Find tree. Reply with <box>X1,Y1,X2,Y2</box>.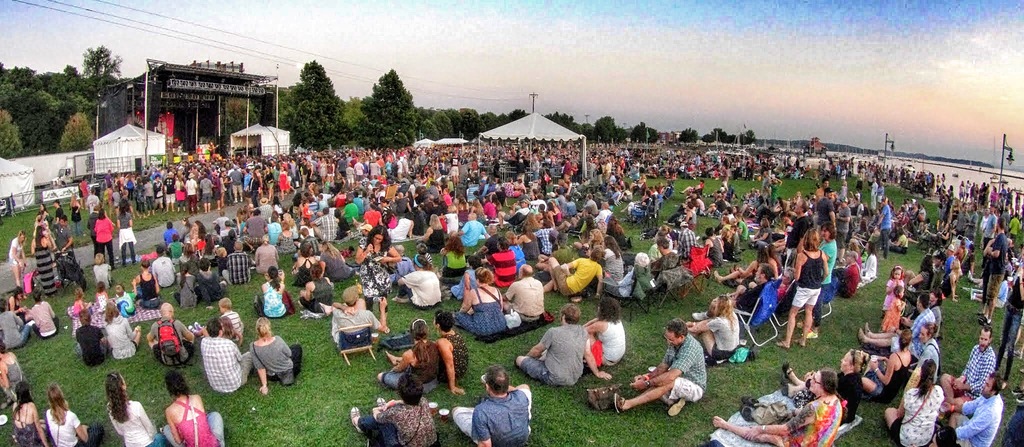
<box>415,117,438,143</box>.
